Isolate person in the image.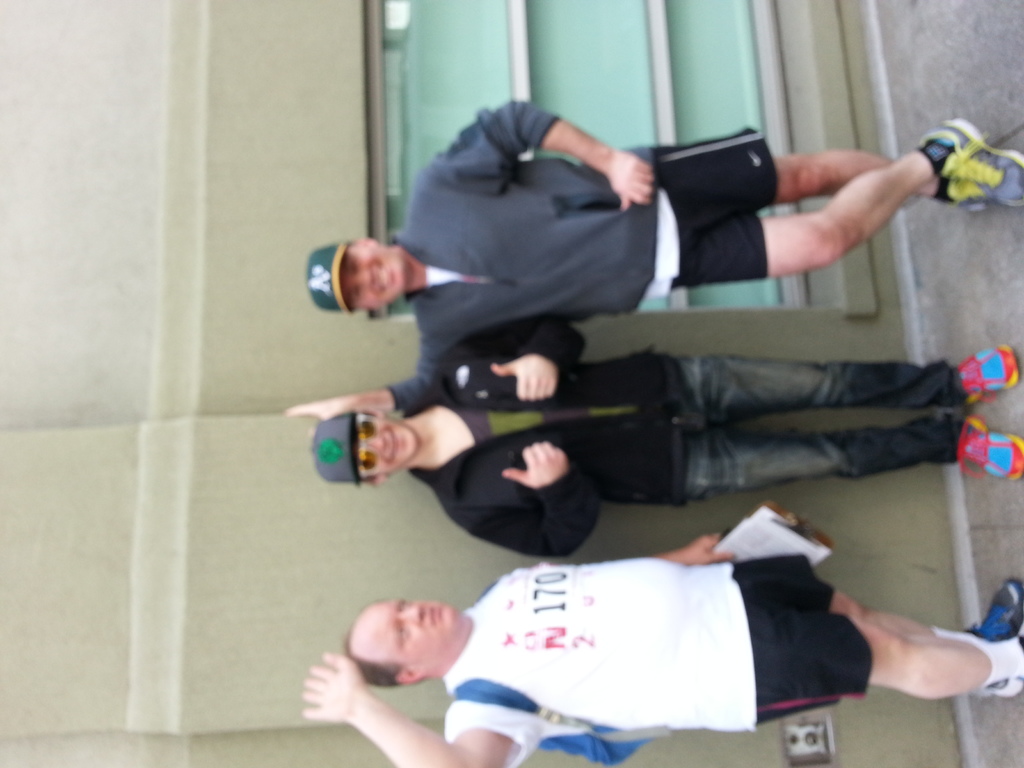
Isolated region: BBox(289, 305, 1023, 559).
